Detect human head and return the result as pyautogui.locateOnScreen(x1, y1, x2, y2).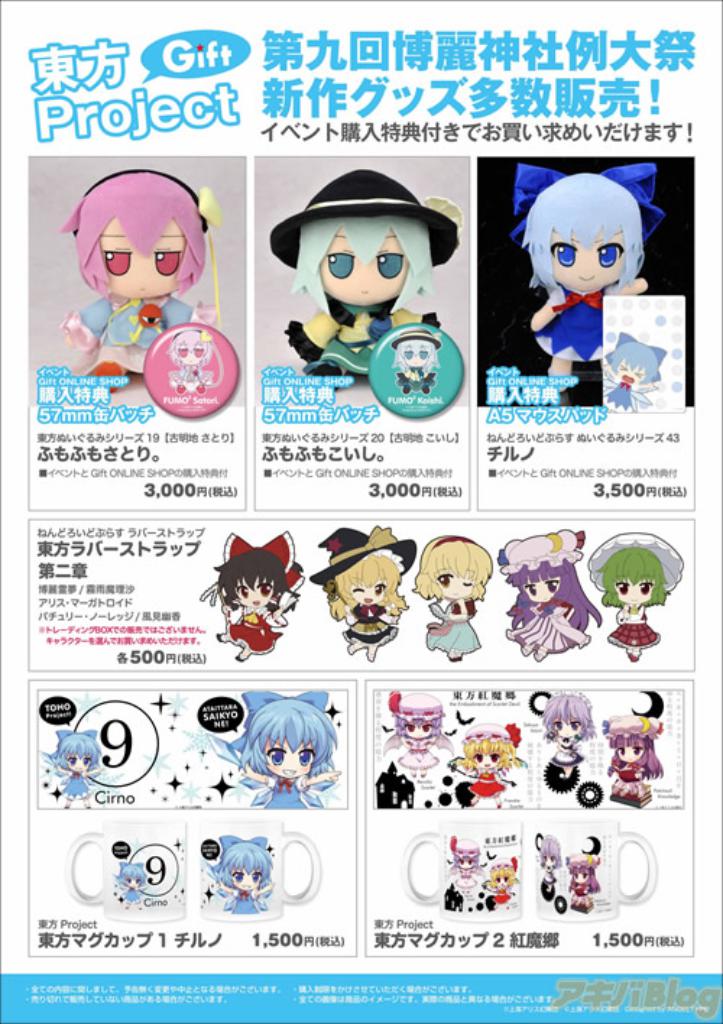
pyautogui.locateOnScreen(414, 534, 493, 599).
